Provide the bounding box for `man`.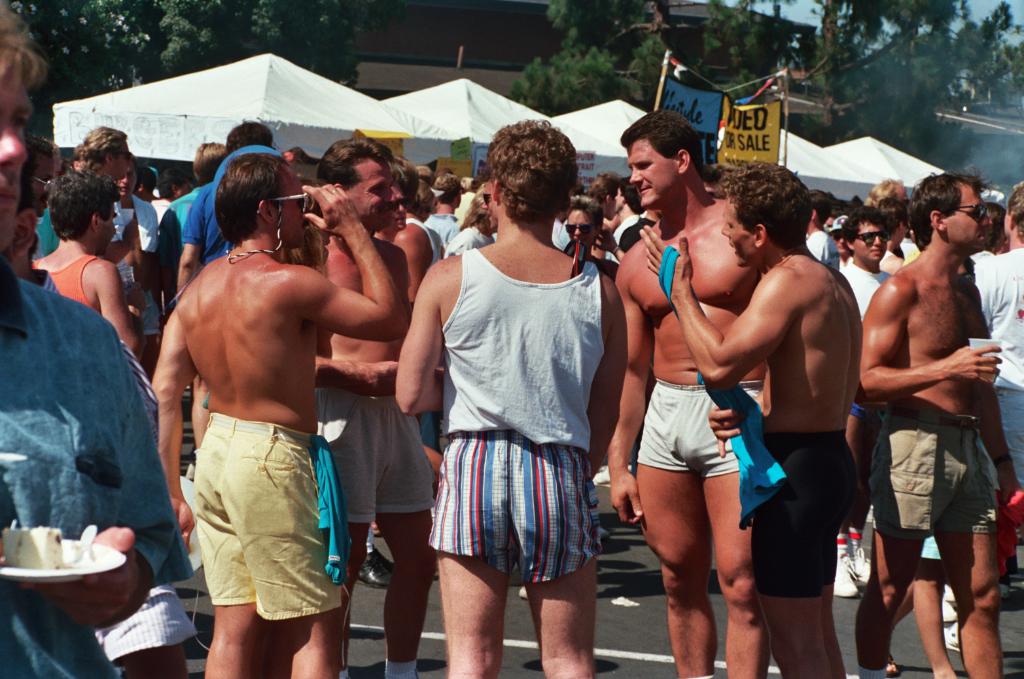
bbox=(118, 149, 159, 263).
